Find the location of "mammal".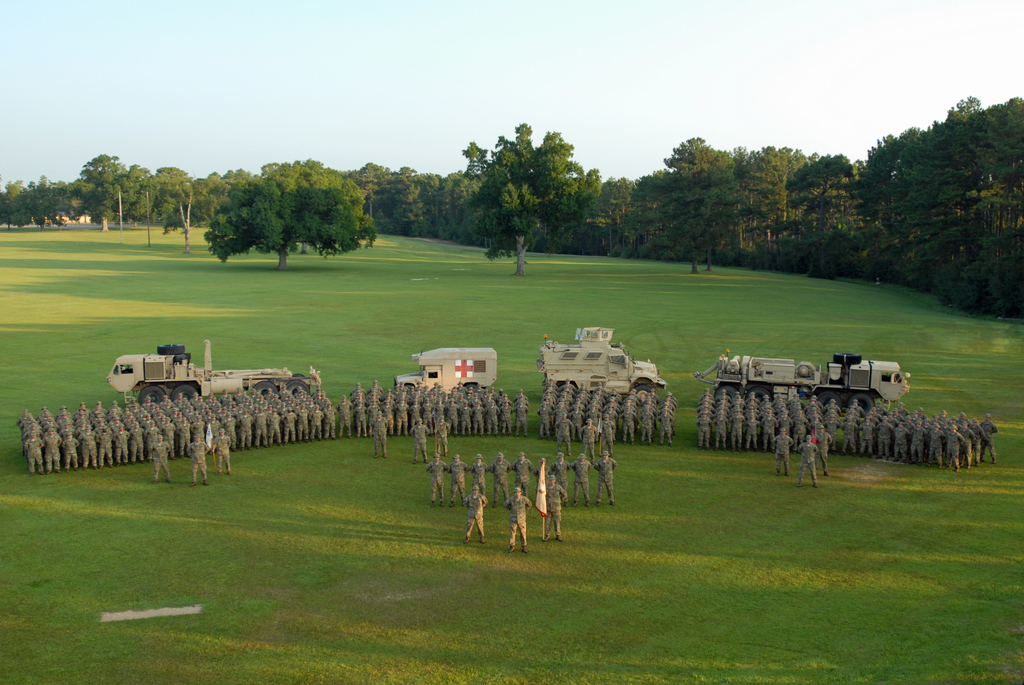
Location: {"left": 530, "top": 457, "right": 554, "bottom": 500}.
